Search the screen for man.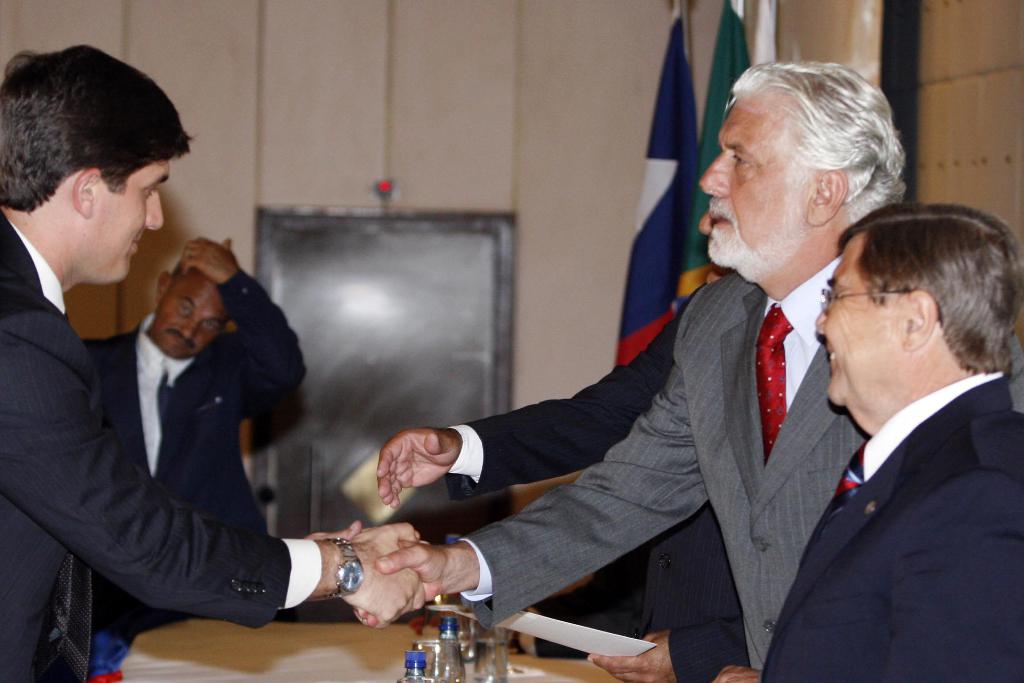
Found at (0,42,422,682).
